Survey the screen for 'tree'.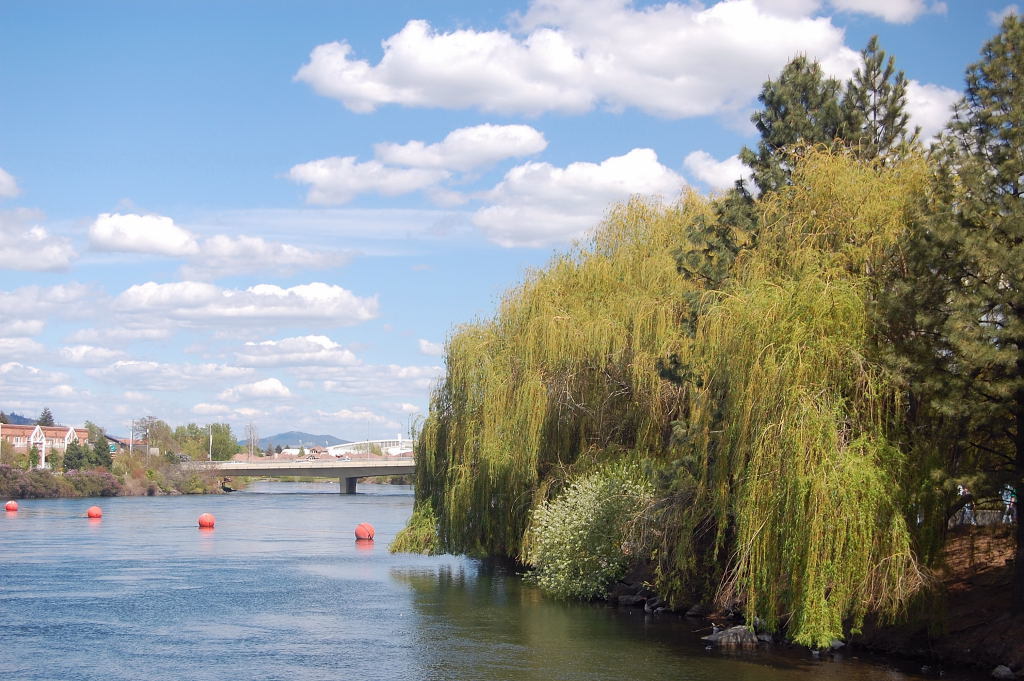
Survey found: 273:440:285:460.
